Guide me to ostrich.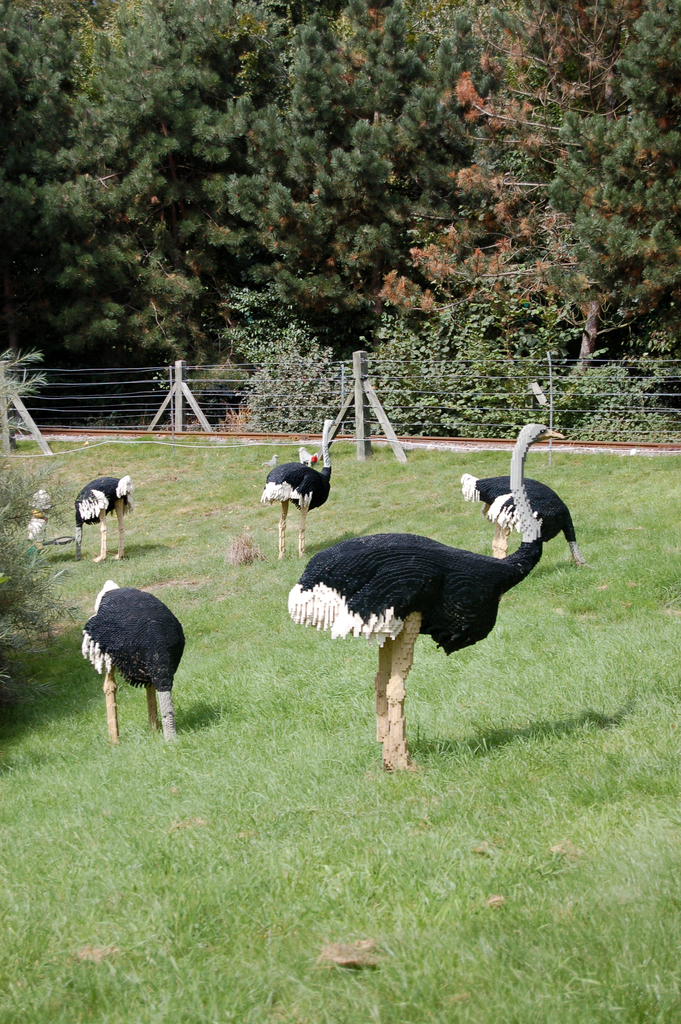
Guidance: 63/464/140/567.
